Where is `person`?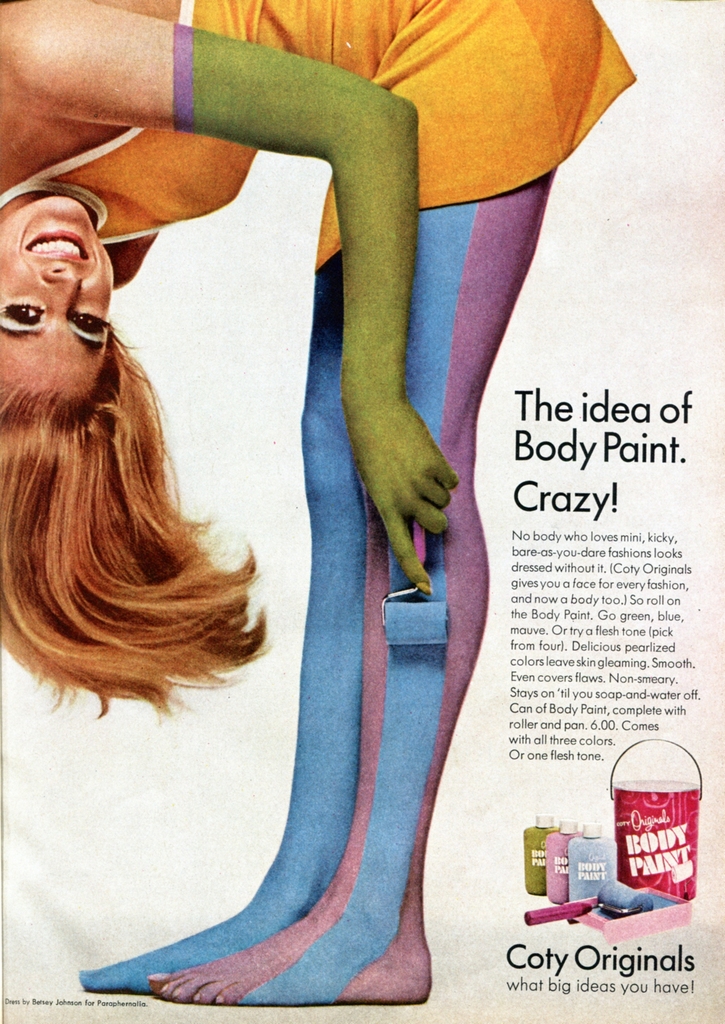
rect(0, 0, 637, 1000).
